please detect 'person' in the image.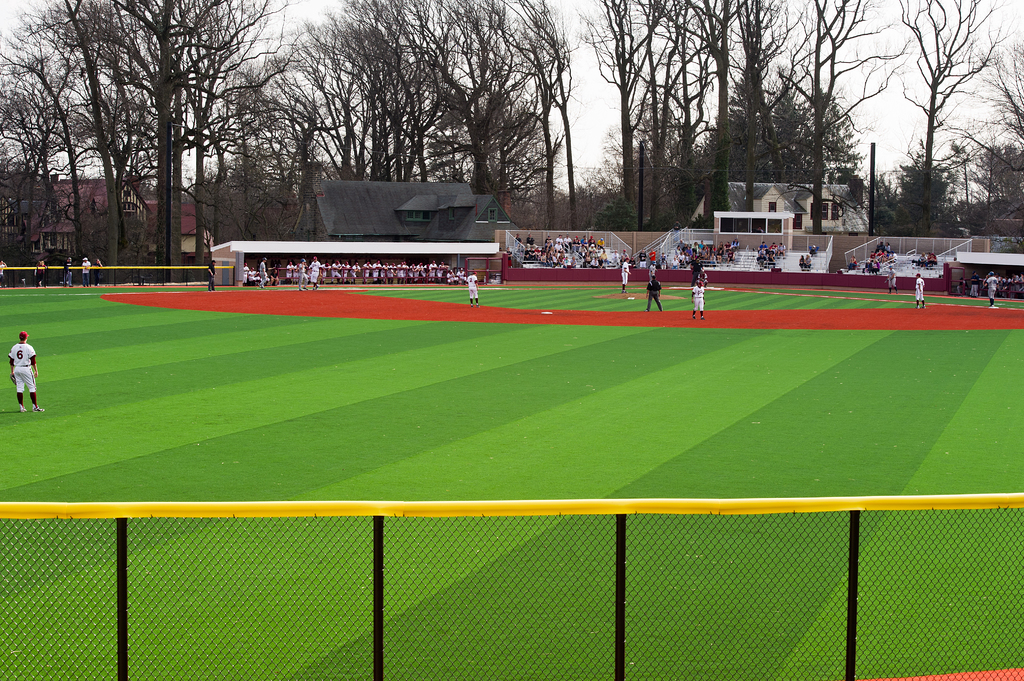
select_region(979, 268, 998, 305).
